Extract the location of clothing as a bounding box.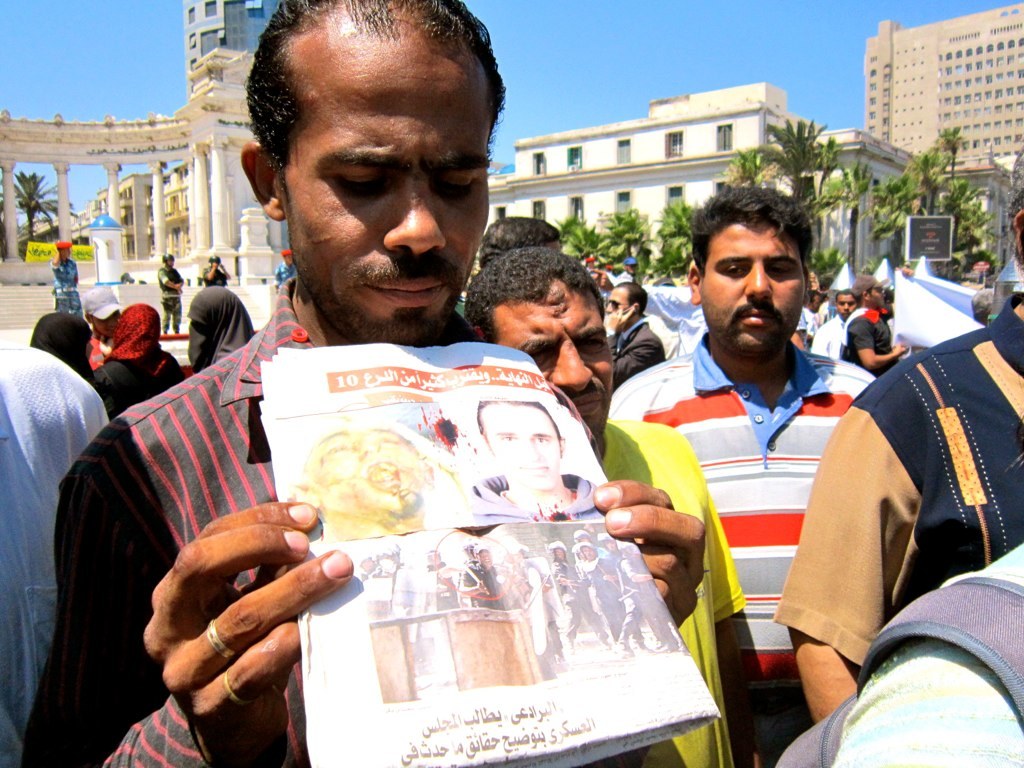
BBox(773, 291, 1023, 667).
